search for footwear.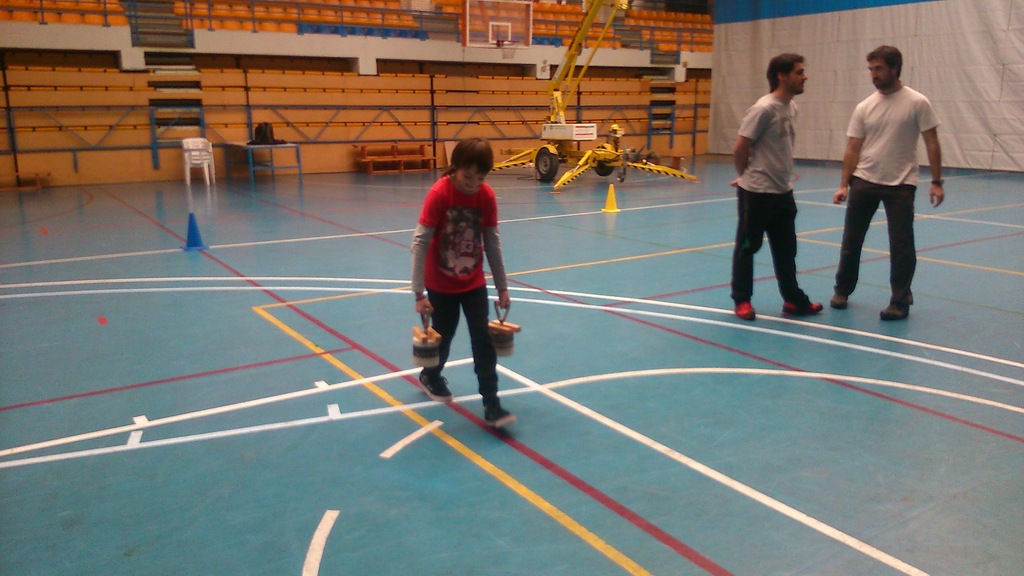
Found at [880,302,907,319].
